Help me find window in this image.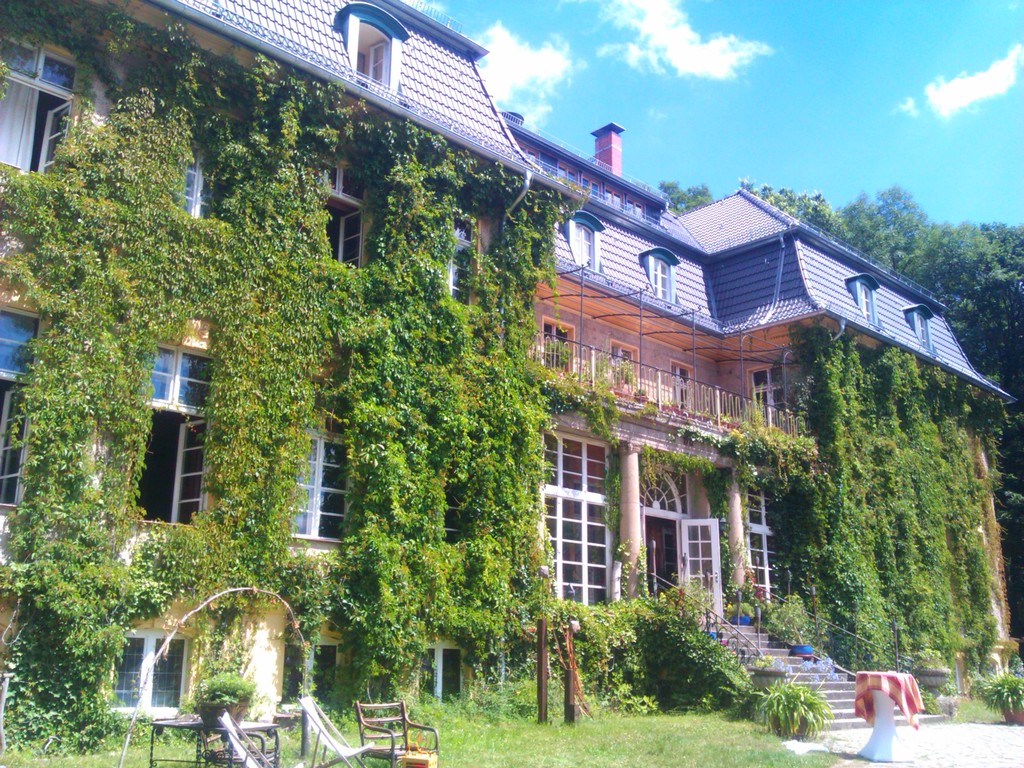
Found it: 0,74,81,189.
